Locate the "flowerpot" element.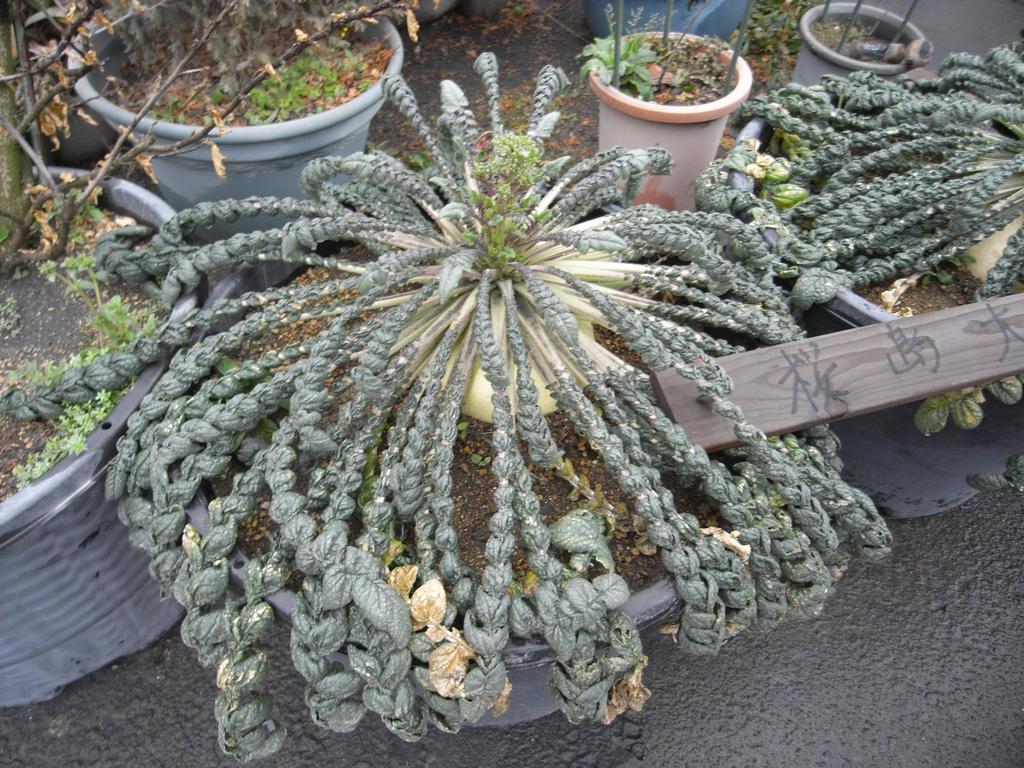
Element bbox: (176, 183, 745, 728).
